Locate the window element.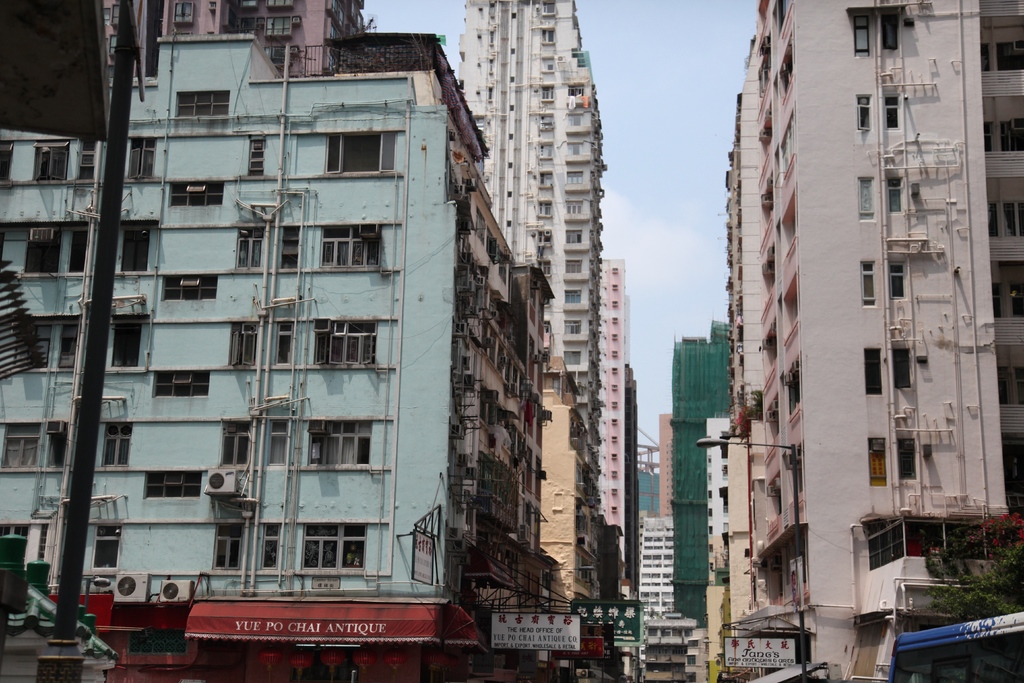
Element bbox: box(99, 420, 134, 466).
